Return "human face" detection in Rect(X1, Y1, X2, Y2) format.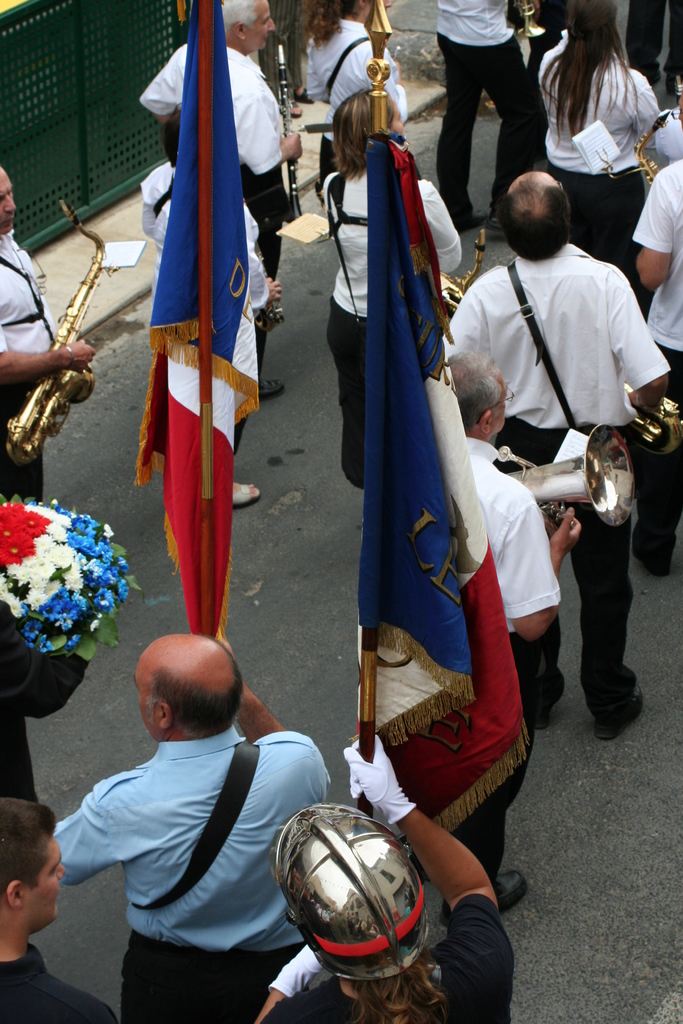
Rect(251, 1, 275, 54).
